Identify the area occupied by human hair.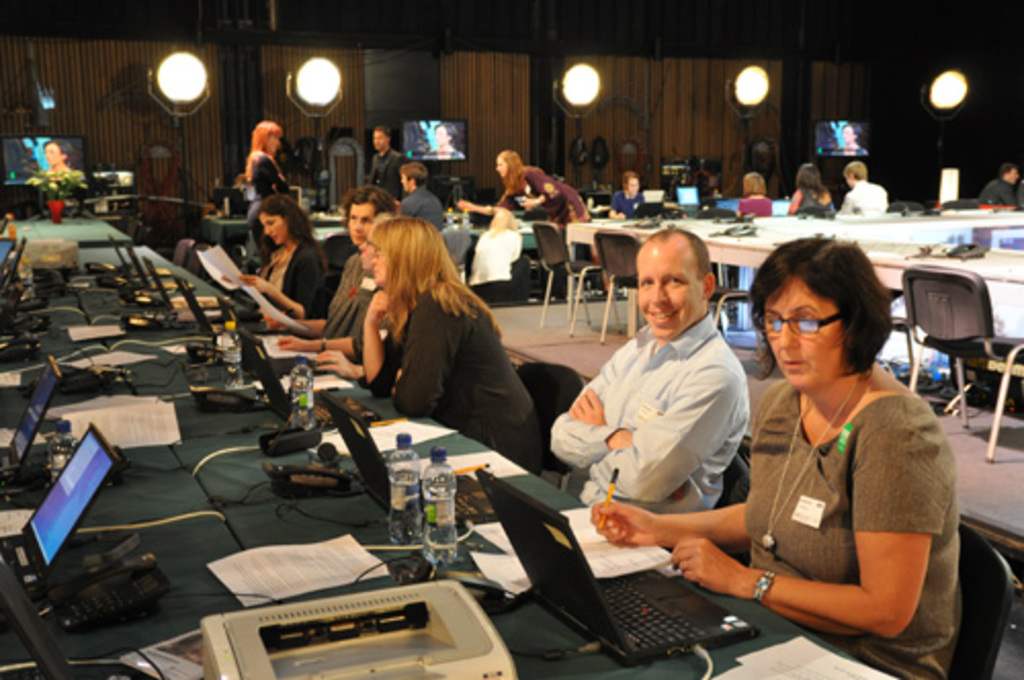
Area: 246:154:291:199.
